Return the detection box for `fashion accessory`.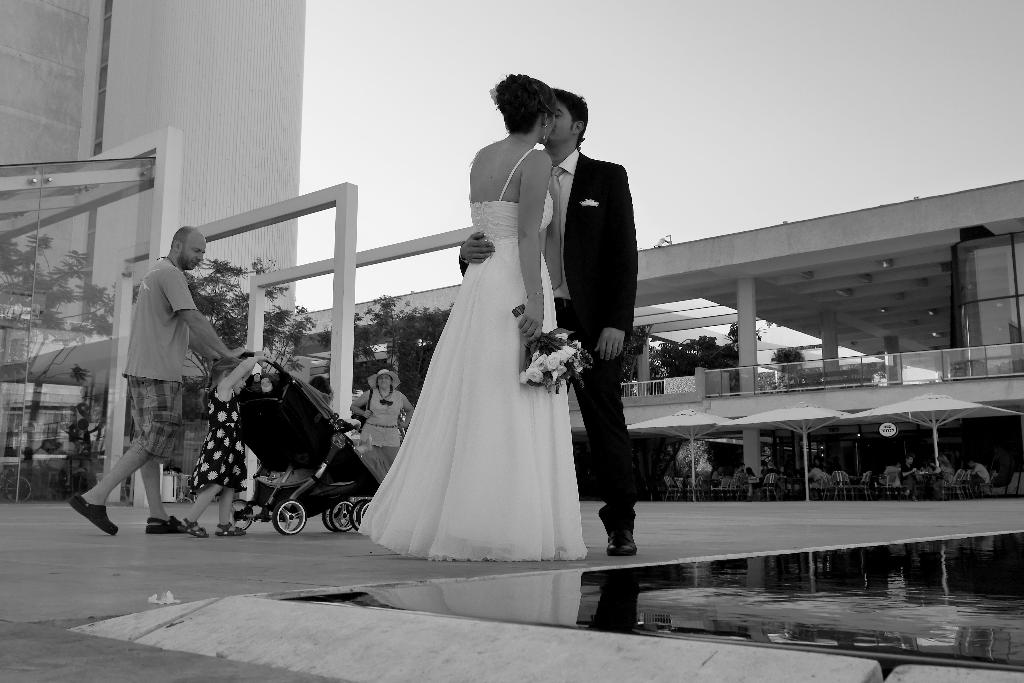
541,122,547,140.
